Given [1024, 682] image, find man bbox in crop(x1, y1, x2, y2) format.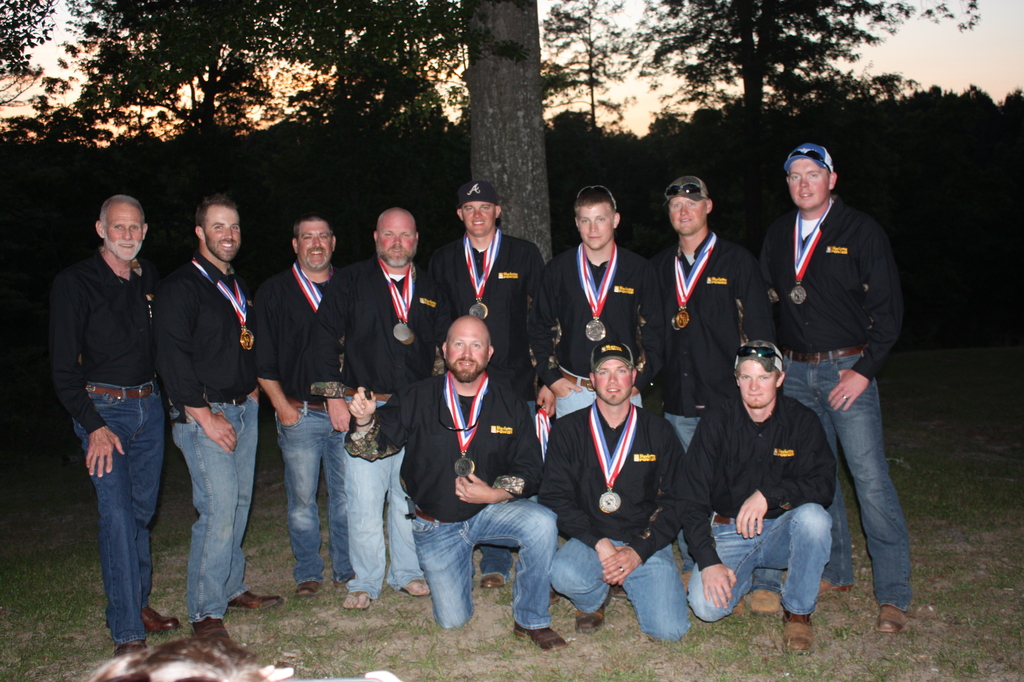
crop(252, 212, 355, 598).
